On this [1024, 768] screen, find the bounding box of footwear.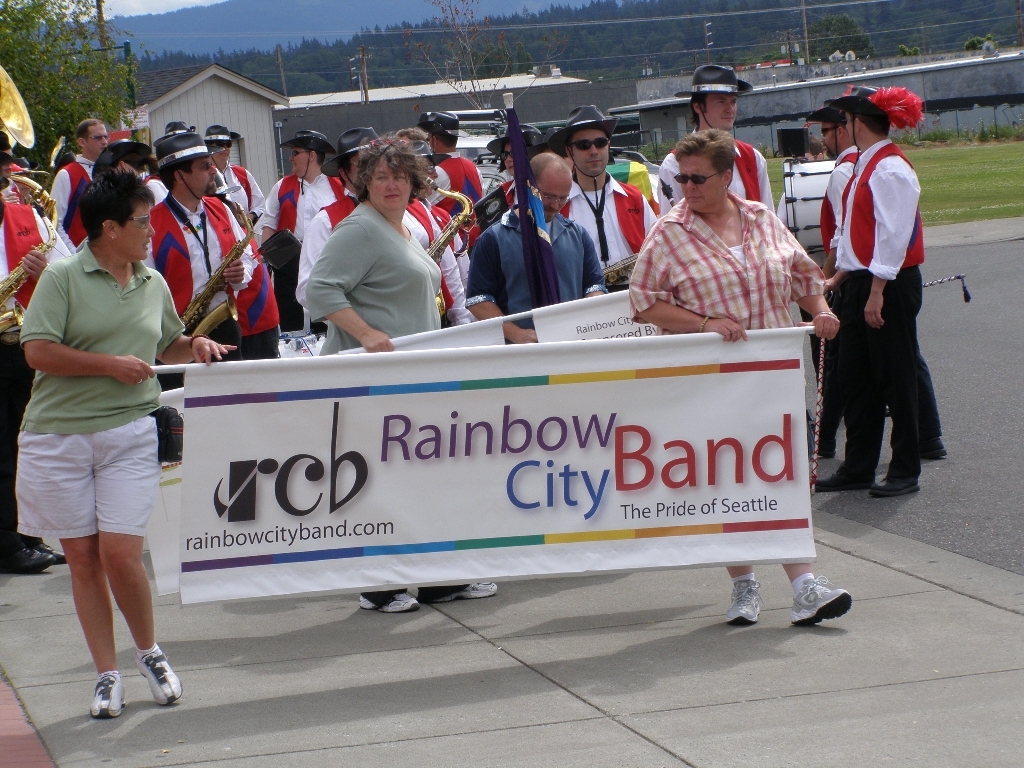
Bounding box: rect(722, 575, 770, 628).
